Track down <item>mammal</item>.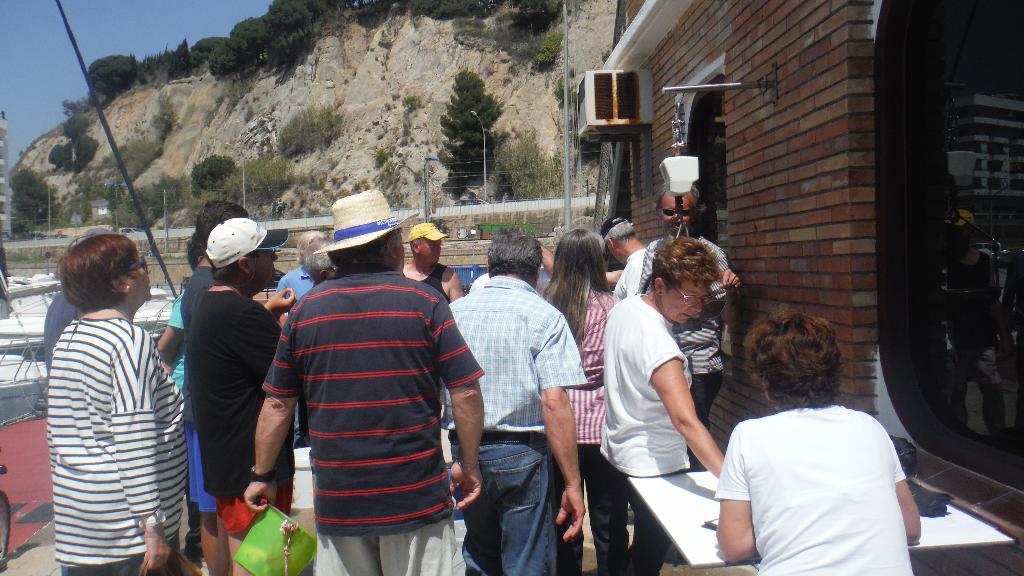
Tracked to x1=534, y1=228, x2=622, y2=575.
